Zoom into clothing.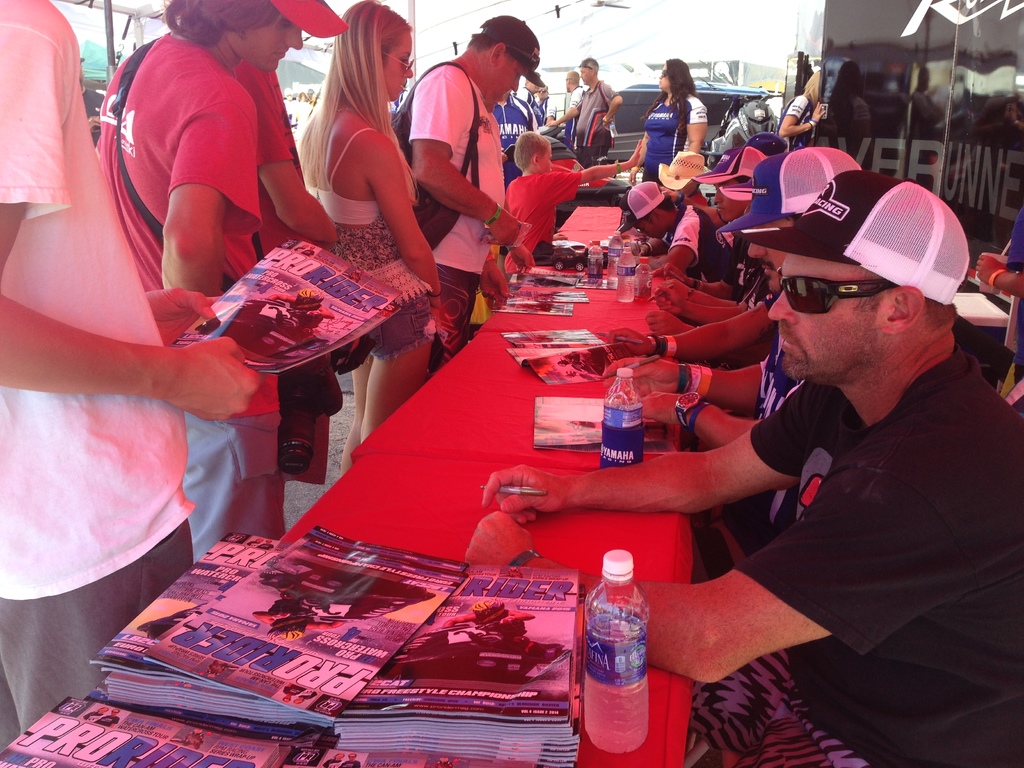
Zoom target: 493/93/530/143.
